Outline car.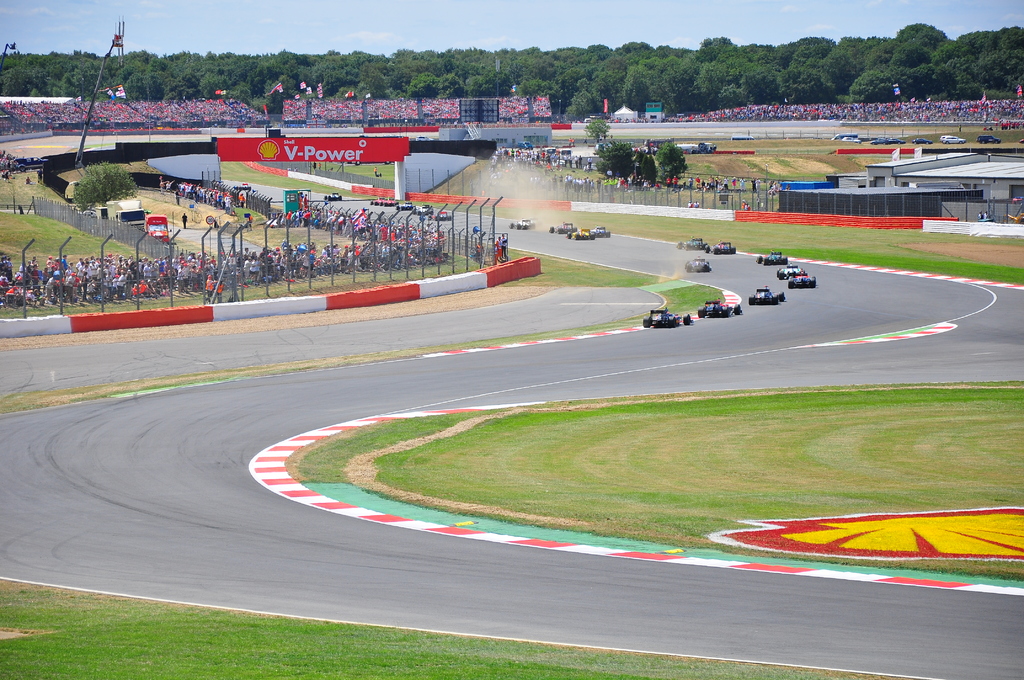
Outline: (911,140,931,143).
